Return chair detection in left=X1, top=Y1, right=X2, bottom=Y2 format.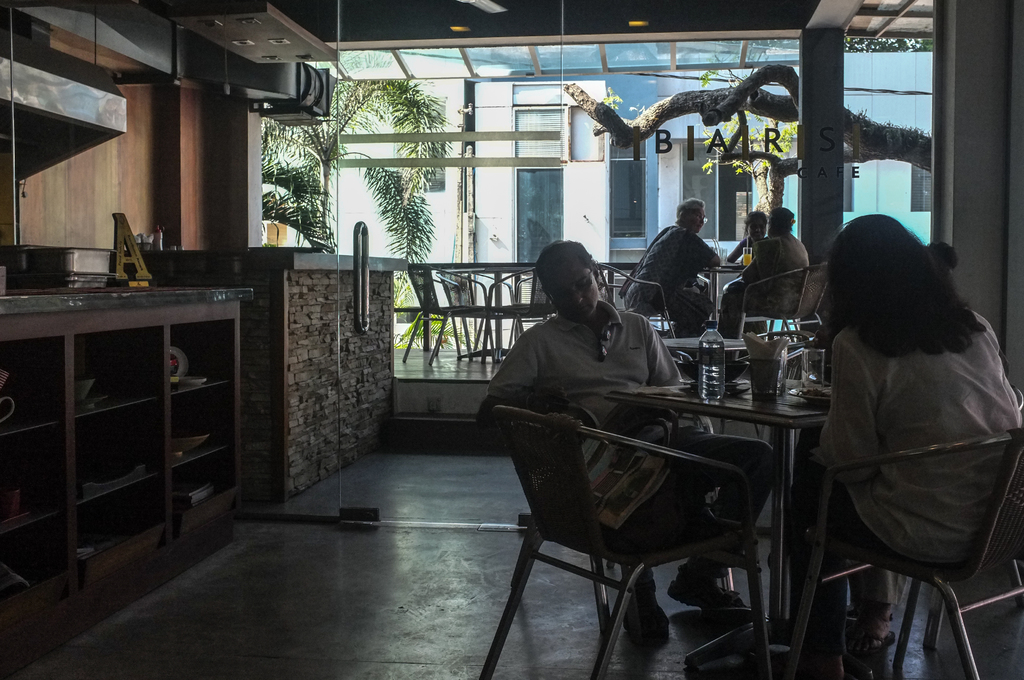
left=468, top=264, right=556, bottom=363.
